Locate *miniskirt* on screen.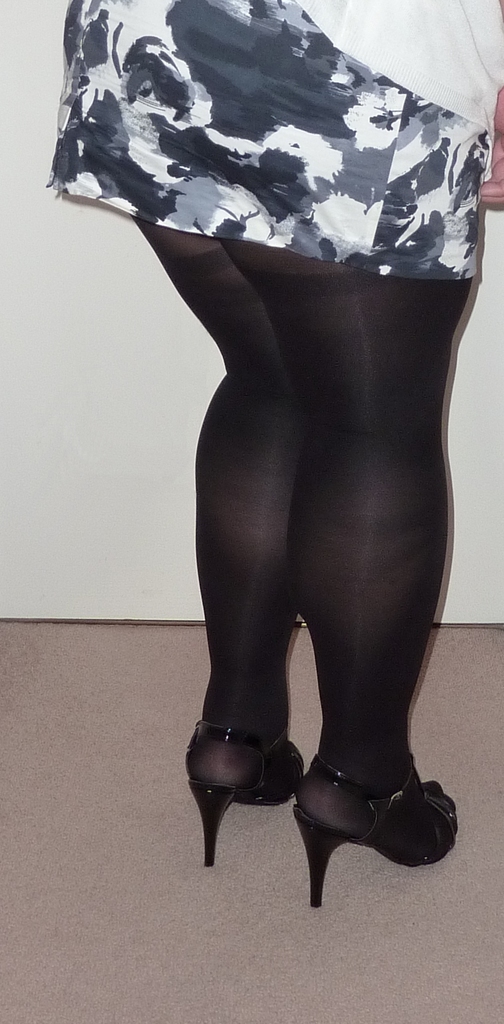
On screen at l=45, t=0, r=490, b=275.
